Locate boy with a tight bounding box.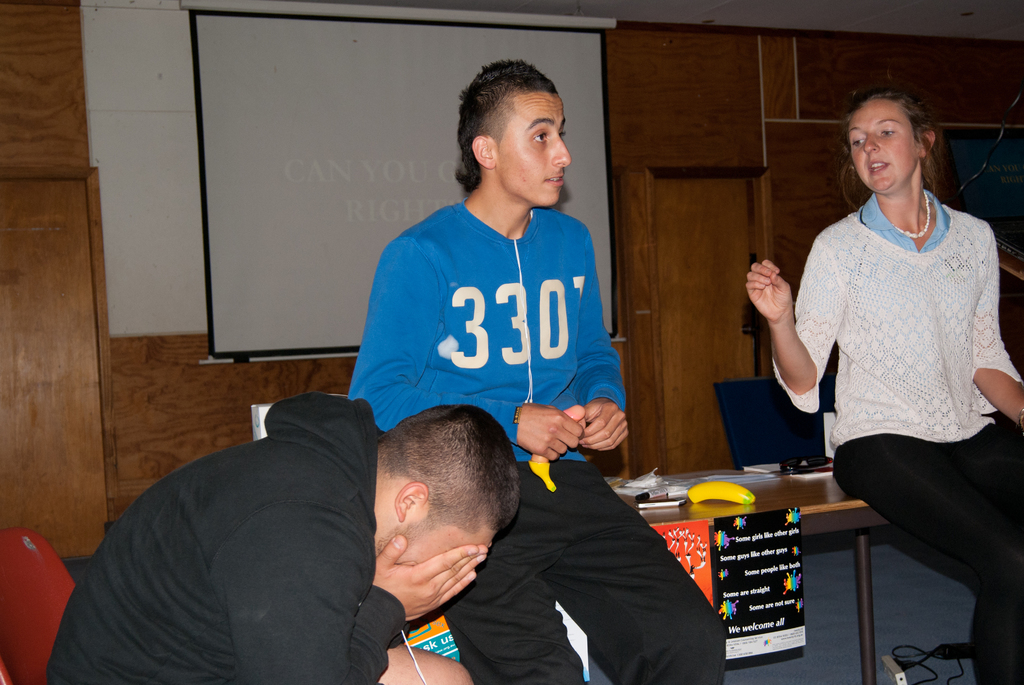
locate(344, 59, 736, 684).
